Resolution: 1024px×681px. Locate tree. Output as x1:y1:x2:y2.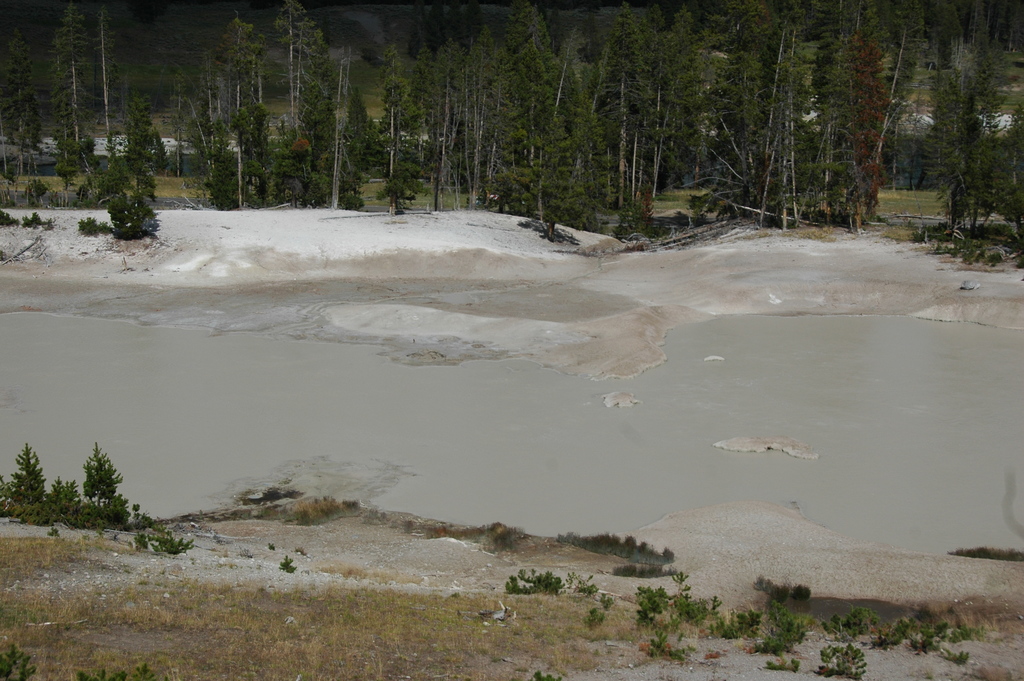
363:73:417:187.
